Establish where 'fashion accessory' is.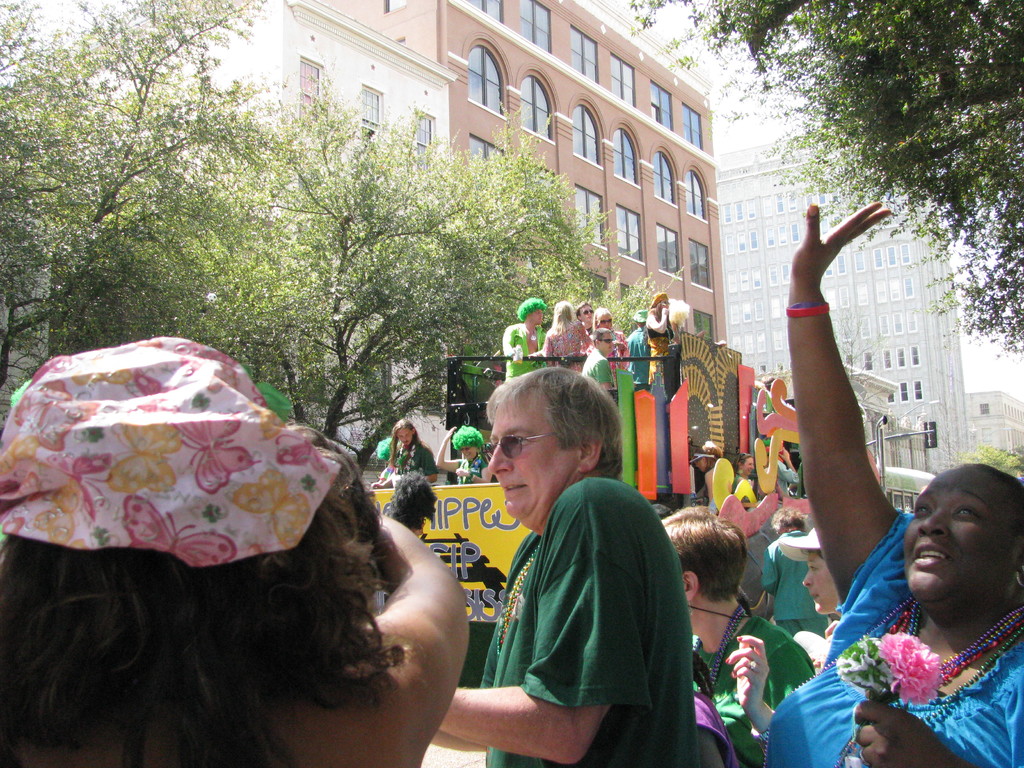
Established at BBox(751, 719, 767, 747).
